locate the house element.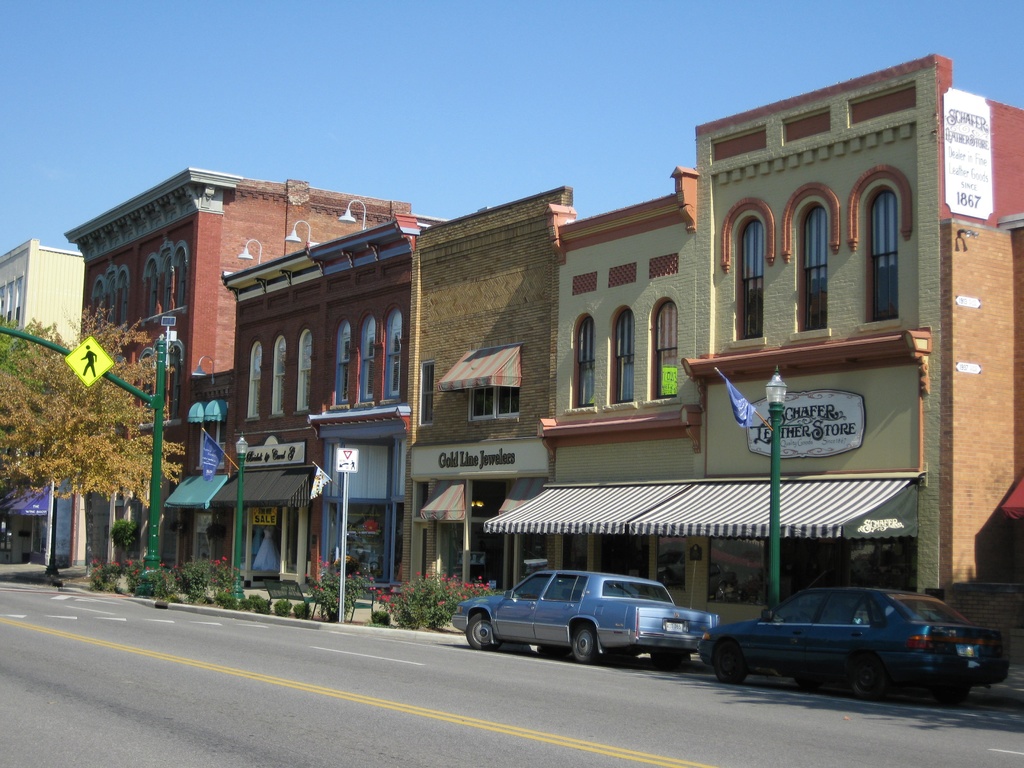
Element bbox: Rect(397, 187, 557, 586).
